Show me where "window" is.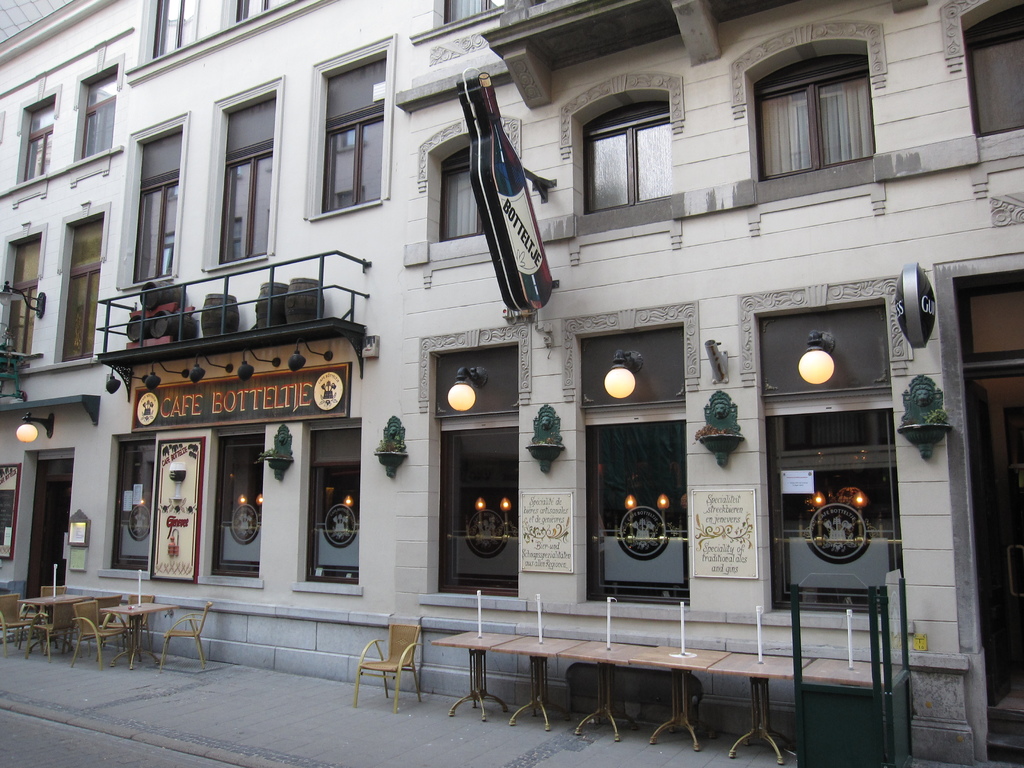
"window" is at crop(154, 0, 197, 59).
